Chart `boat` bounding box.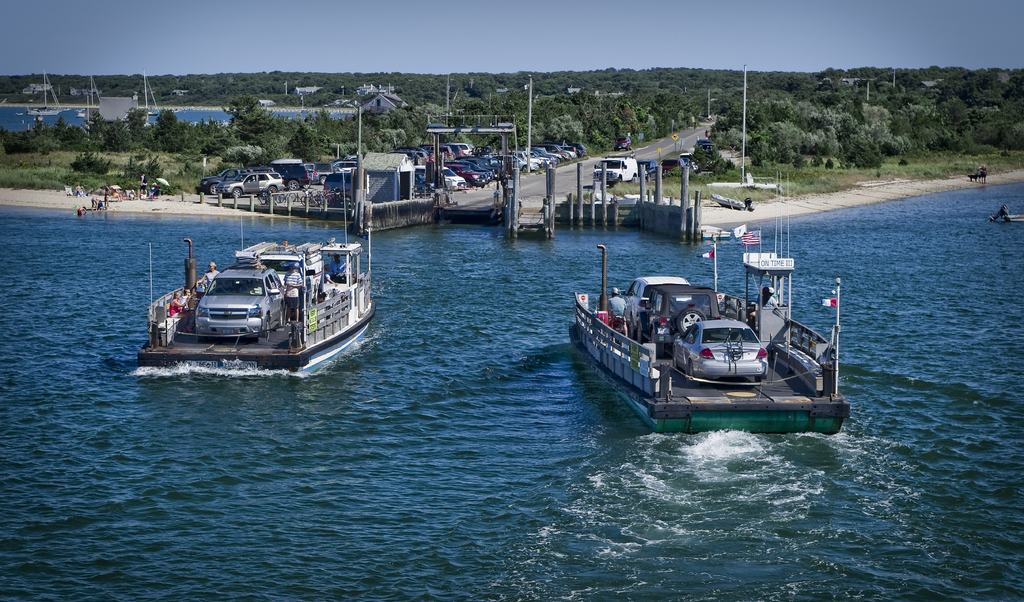
Charted: [x1=706, y1=190, x2=746, y2=213].
